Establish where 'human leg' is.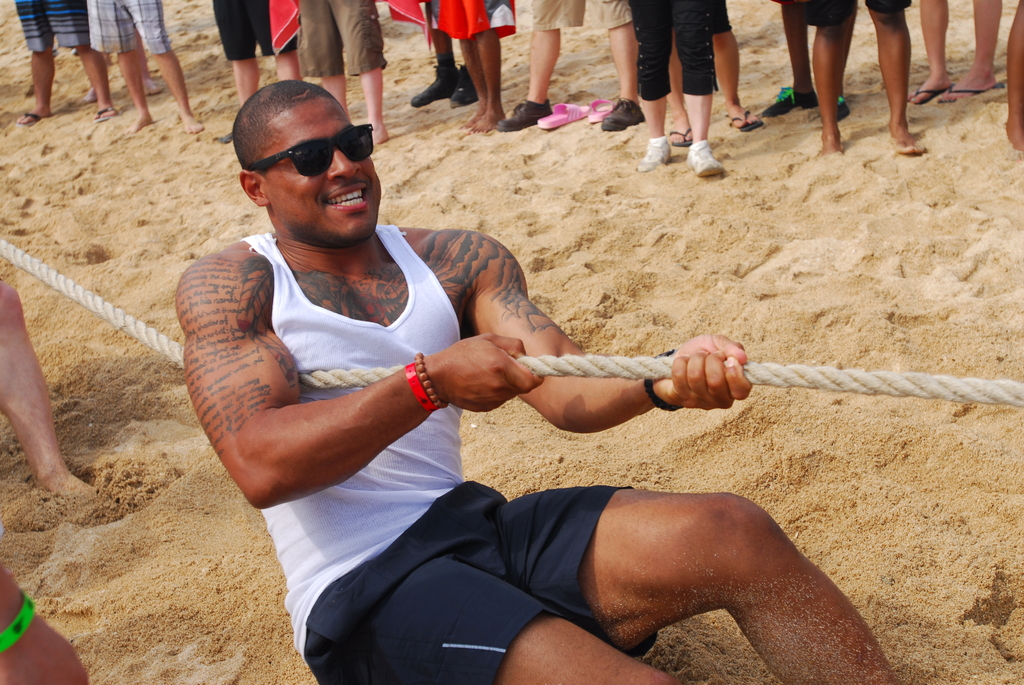
Established at {"left": 322, "top": 75, "right": 351, "bottom": 118}.
